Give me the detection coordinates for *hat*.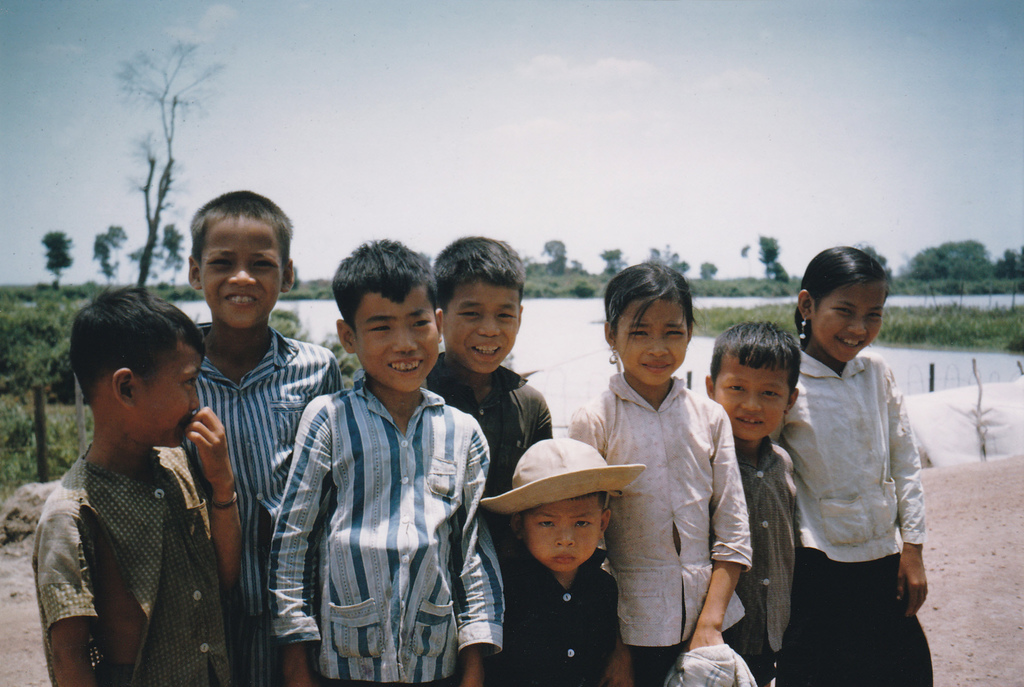
483,440,649,516.
